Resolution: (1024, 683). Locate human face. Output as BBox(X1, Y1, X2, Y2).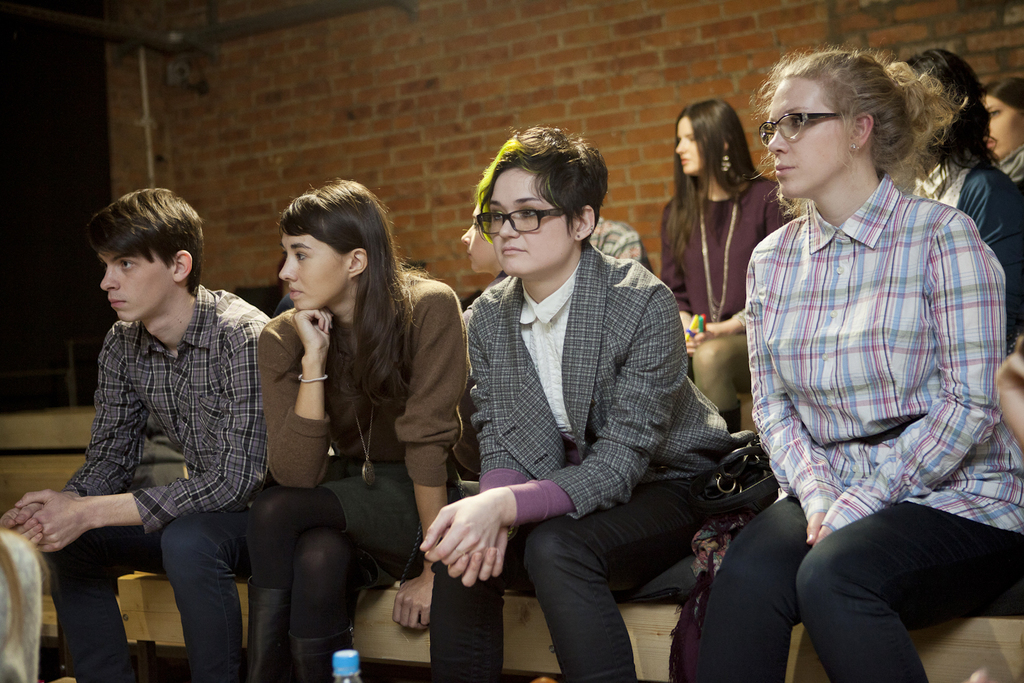
BBox(766, 77, 853, 198).
